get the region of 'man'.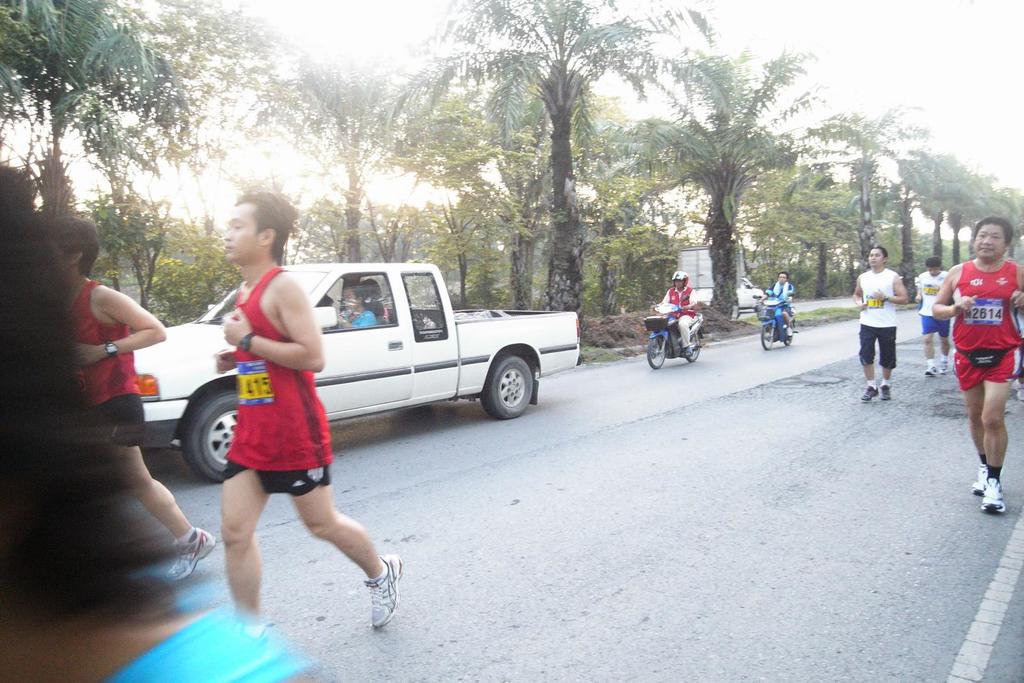
<box>924,219,1023,524</box>.
